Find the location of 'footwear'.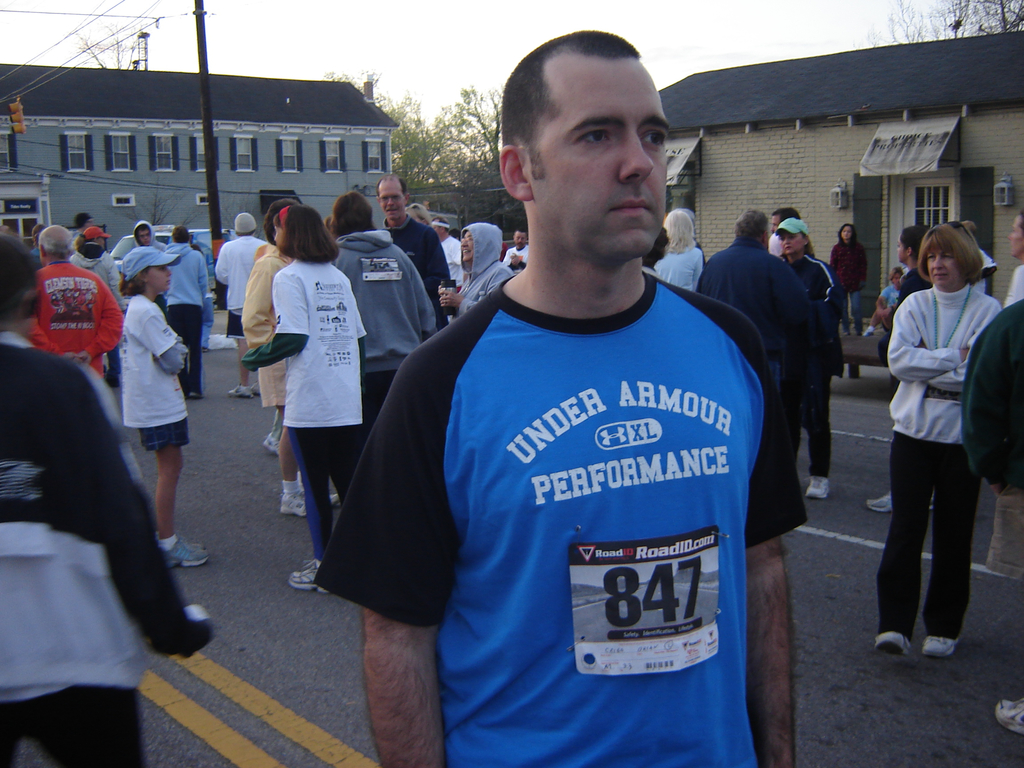
Location: BBox(865, 490, 893, 513).
